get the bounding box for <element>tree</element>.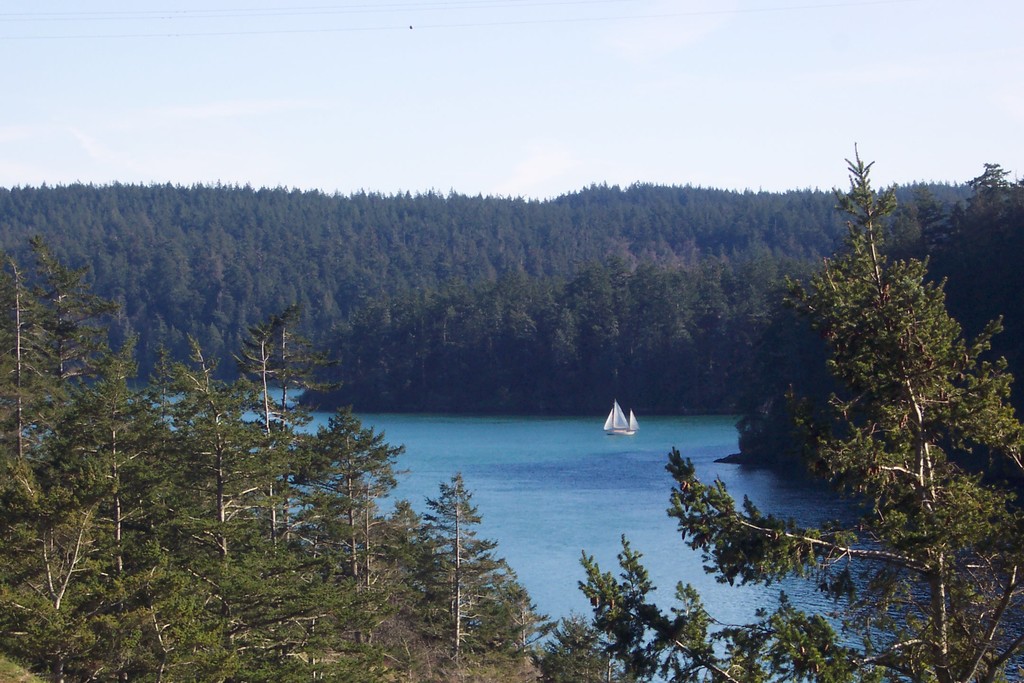
<bbox>669, 142, 1002, 654</bbox>.
